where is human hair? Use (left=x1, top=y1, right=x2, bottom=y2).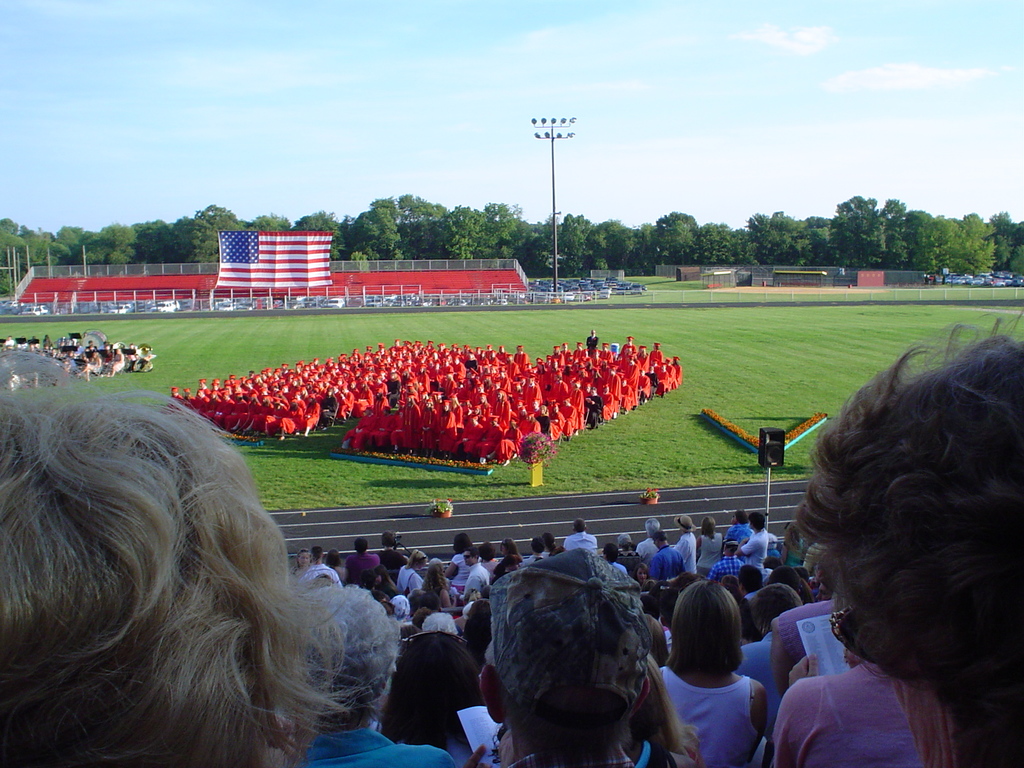
(left=530, top=533, right=547, bottom=557).
